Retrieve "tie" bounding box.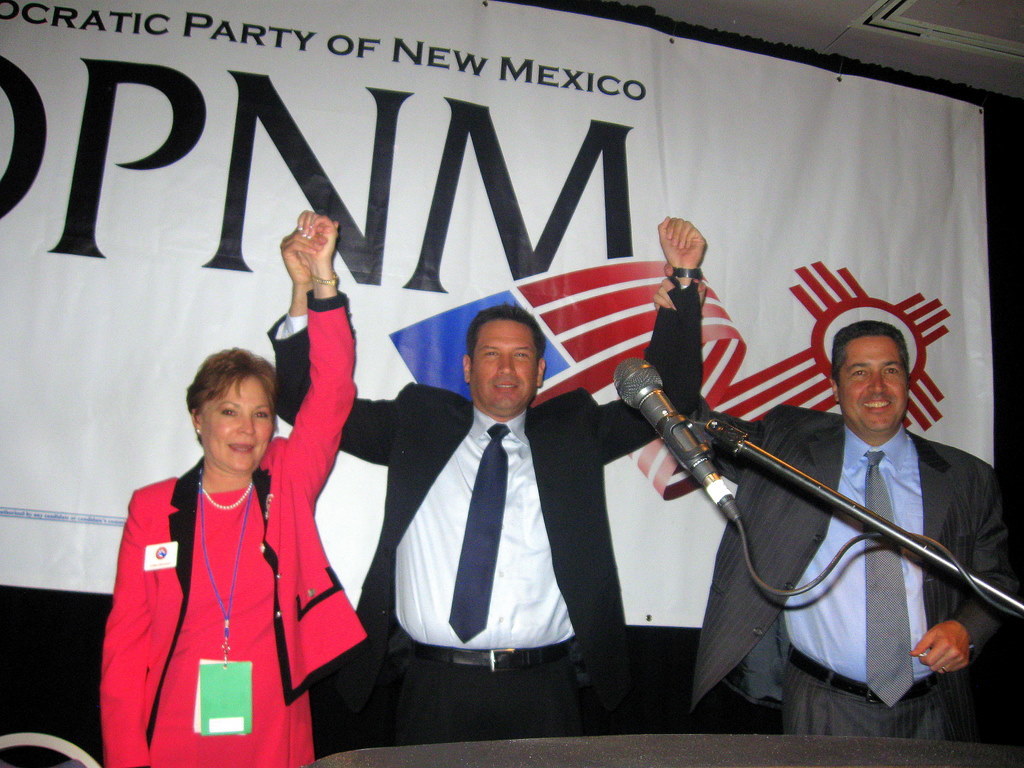
Bounding box: <bbox>863, 449, 906, 703</bbox>.
